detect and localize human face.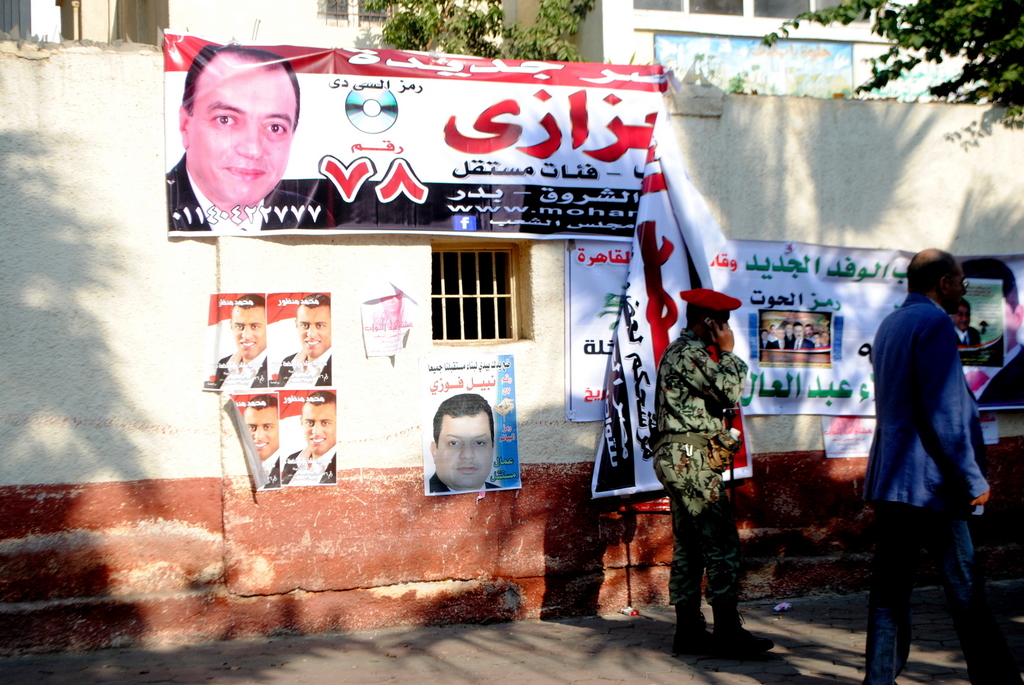
Localized at (299, 400, 335, 454).
